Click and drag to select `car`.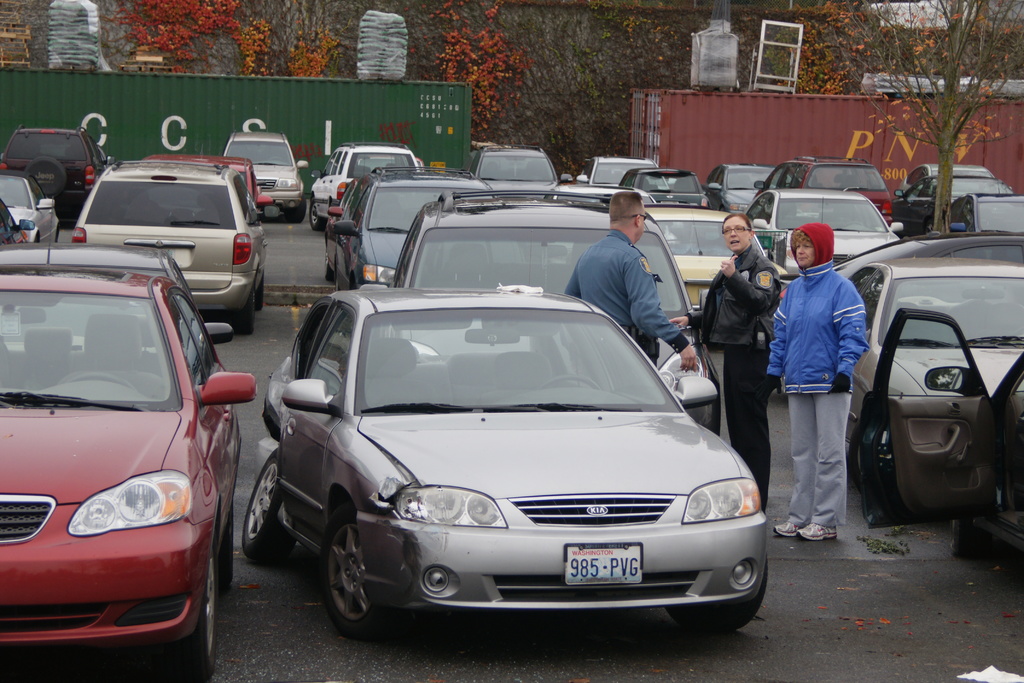
Selection: (x1=927, y1=190, x2=1023, y2=240).
